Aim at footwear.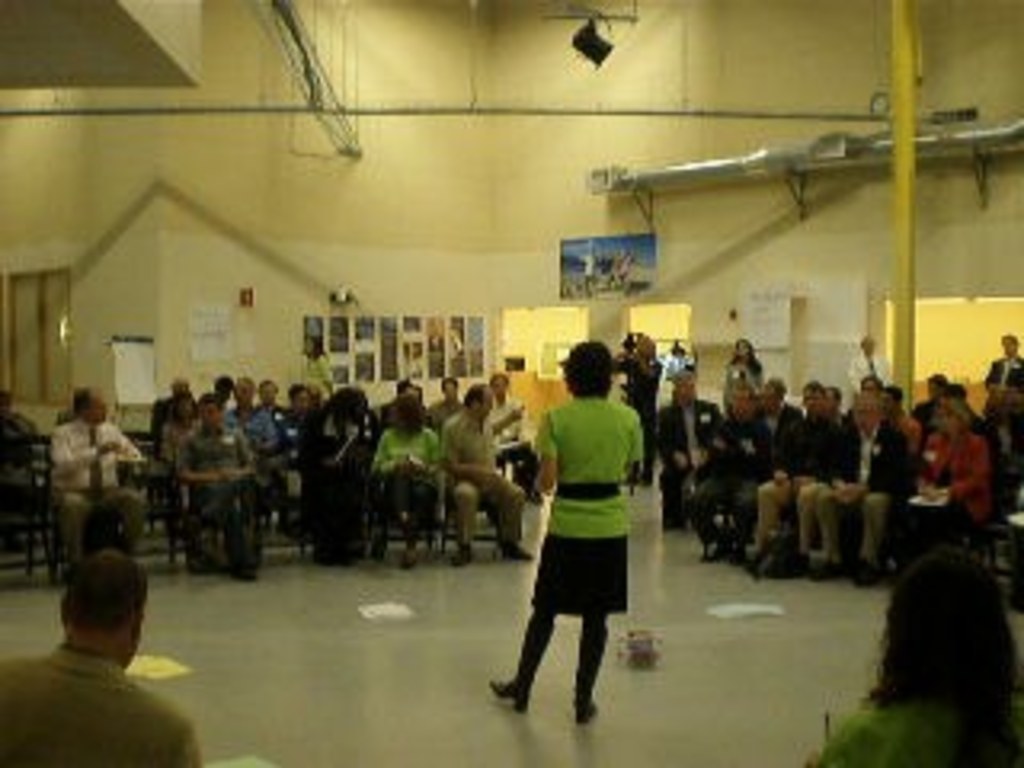
Aimed at (448, 538, 470, 566).
